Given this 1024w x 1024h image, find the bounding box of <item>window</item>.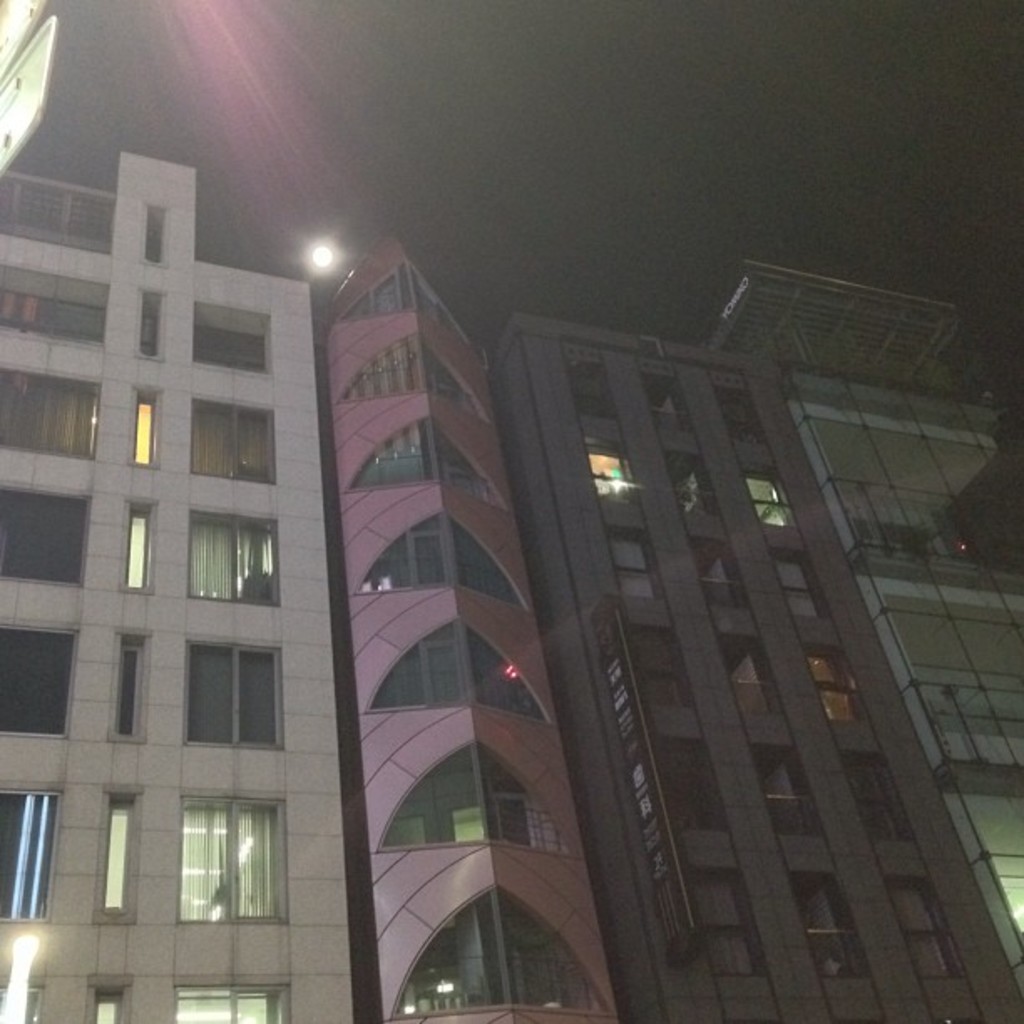
select_region(343, 510, 539, 616).
